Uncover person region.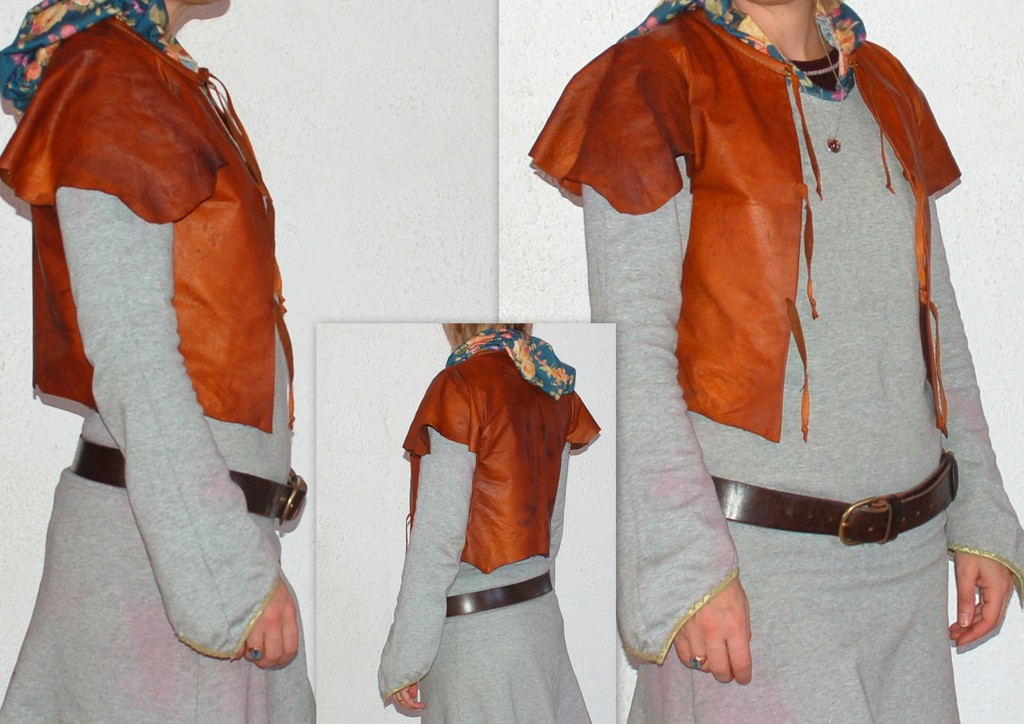
Uncovered: [531, 0, 1023, 723].
